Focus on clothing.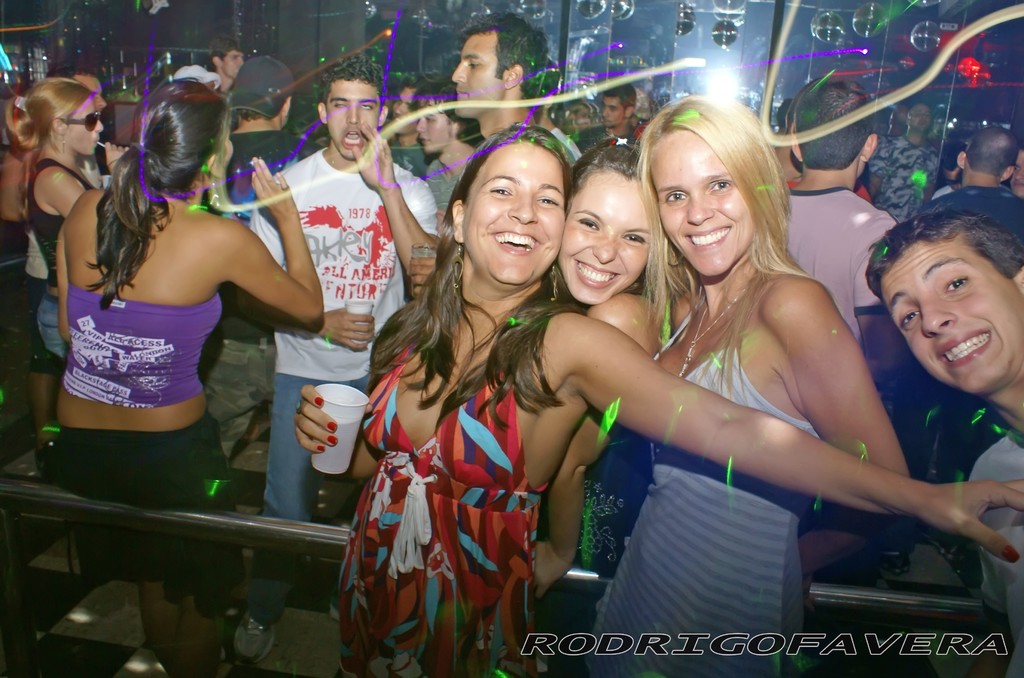
Focused at box(324, 328, 556, 677).
